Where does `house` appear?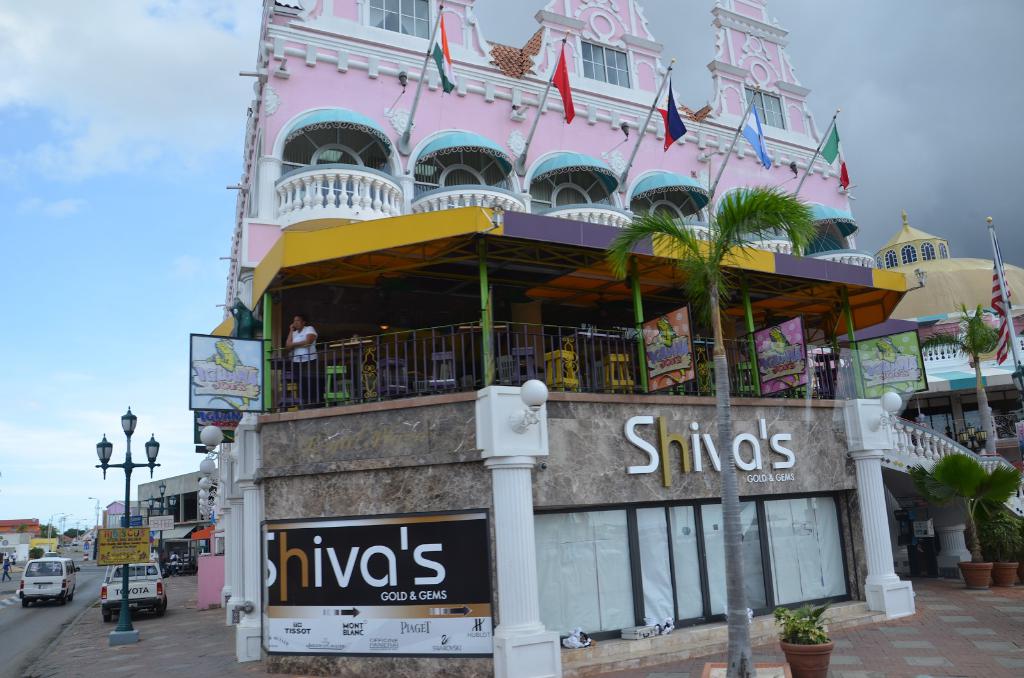
Appears at pyautogui.locateOnScreen(190, 408, 244, 624).
